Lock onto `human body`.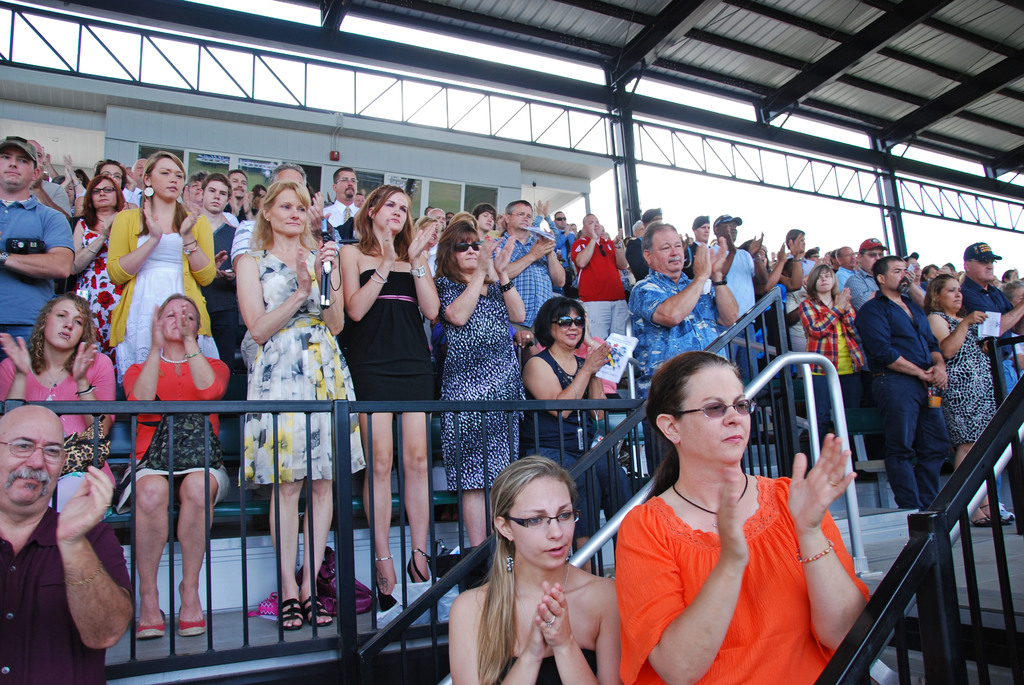
Locked: select_region(236, 187, 368, 632).
